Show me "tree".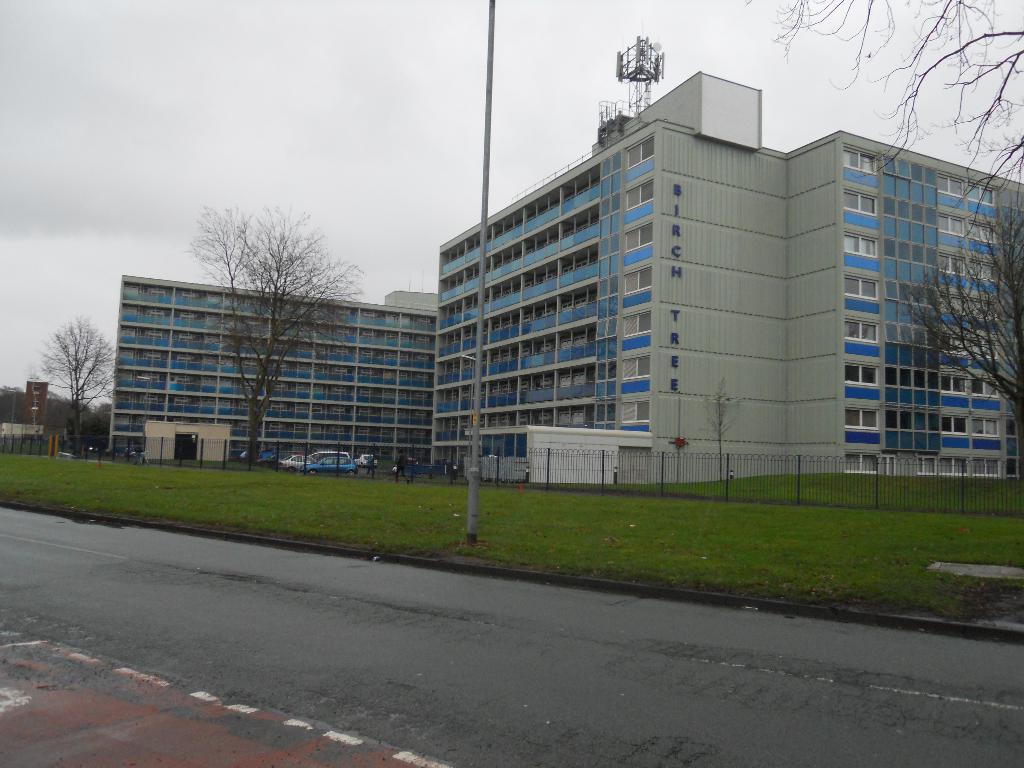
"tree" is here: box(742, 0, 1023, 238).
